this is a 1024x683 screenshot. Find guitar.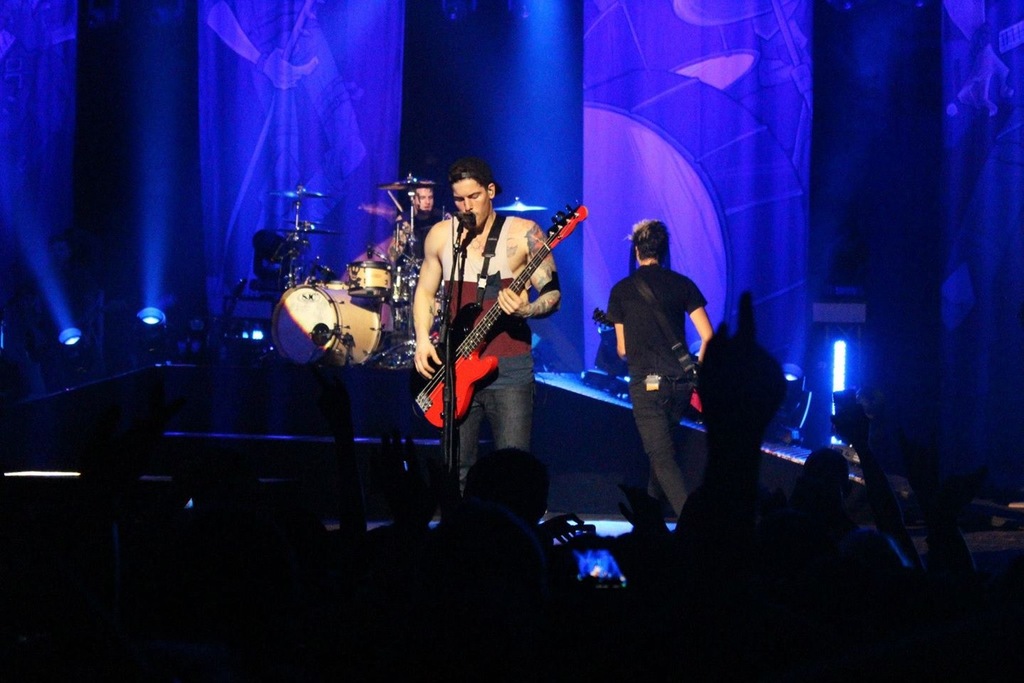
Bounding box: x1=386, y1=203, x2=576, y2=423.
